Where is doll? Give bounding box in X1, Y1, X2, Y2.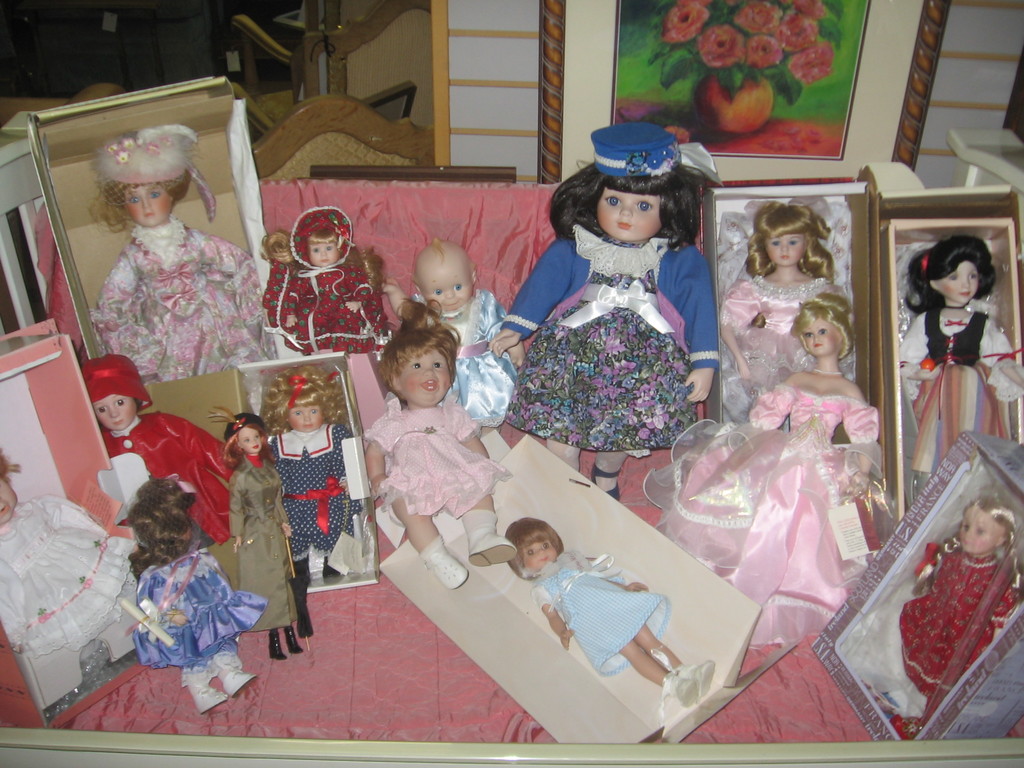
396, 237, 520, 421.
